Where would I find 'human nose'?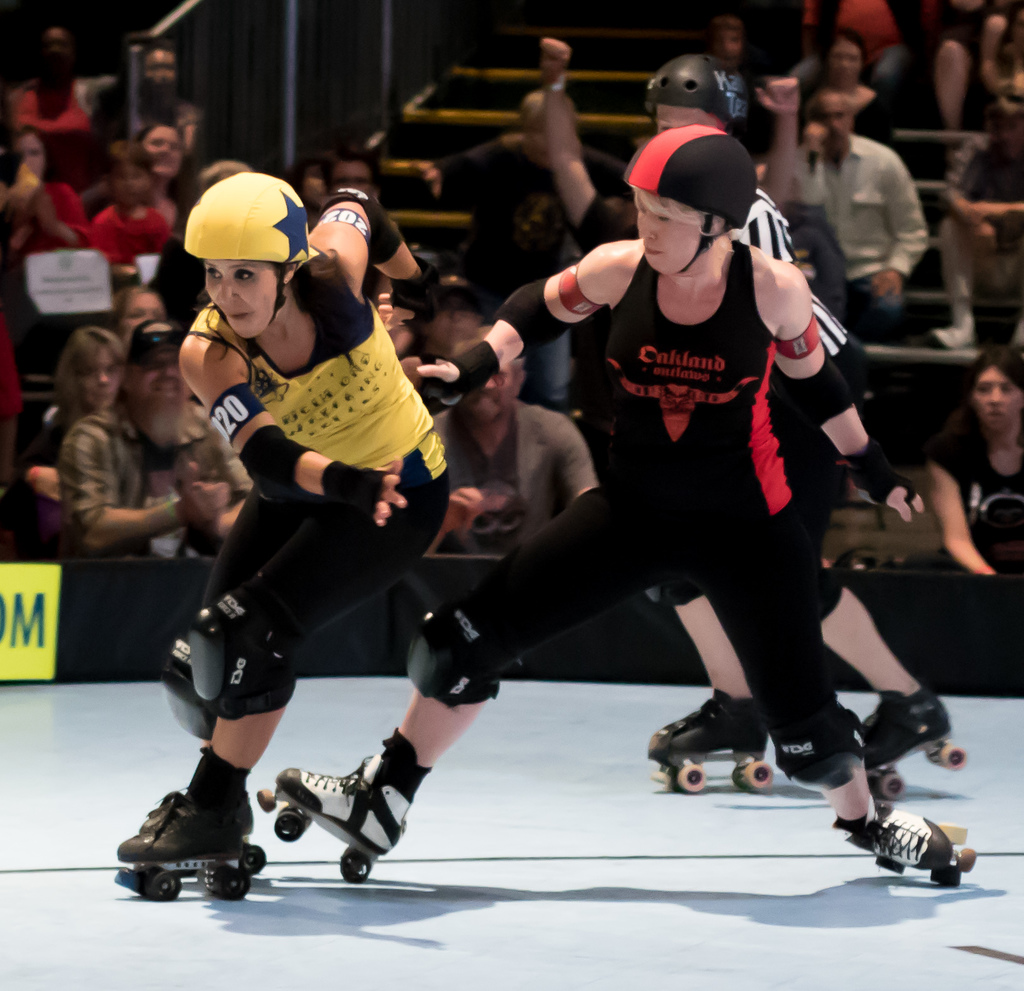
At (left=218, top=278, right=232, bottom=303).
